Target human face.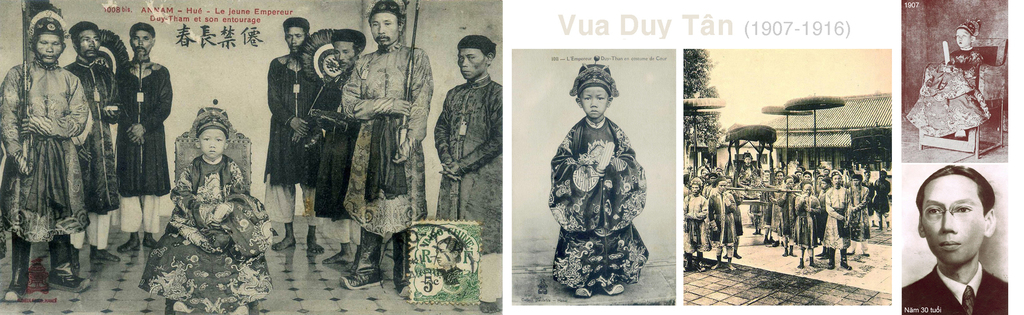
Target region: l=586, t=88, r=607, b=117.
